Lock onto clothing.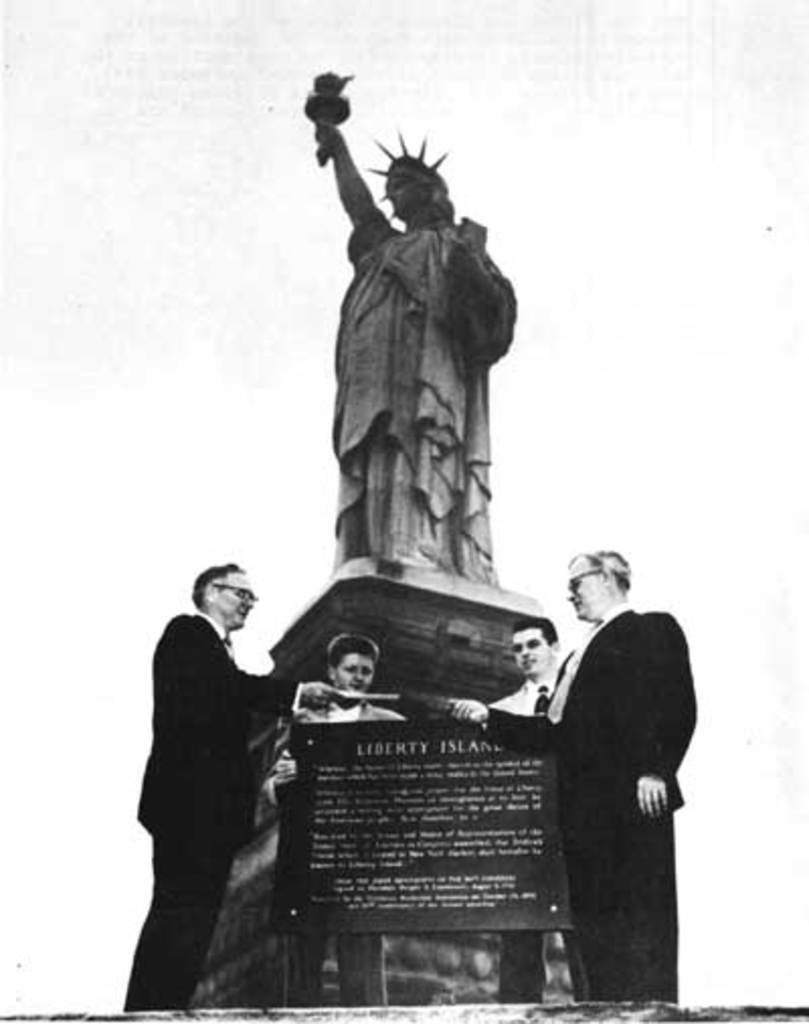
Locked: <region>257, 698, 407, 1006</region>.
